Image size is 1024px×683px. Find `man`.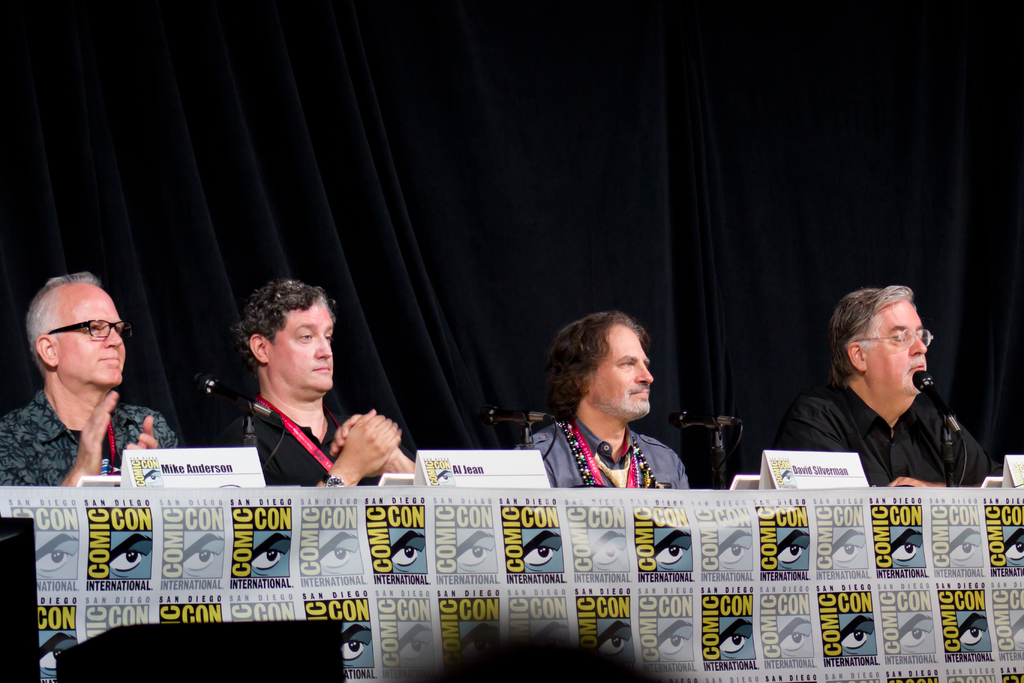
bbox=(0, 268, 178, 490).
